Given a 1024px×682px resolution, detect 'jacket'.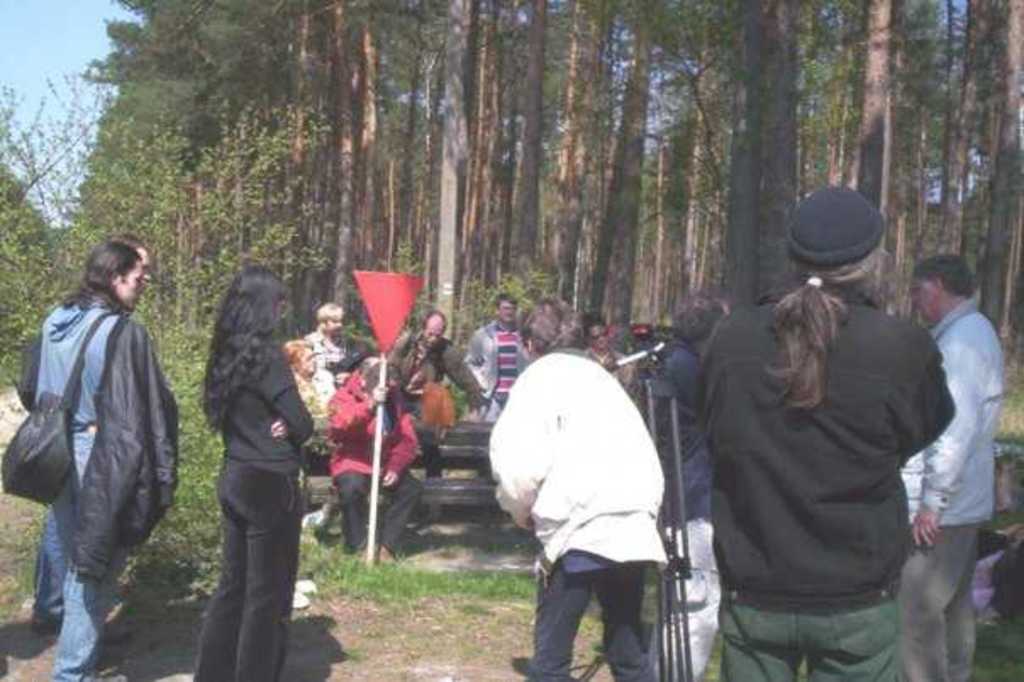
rect(665, 278, 999, 590).
